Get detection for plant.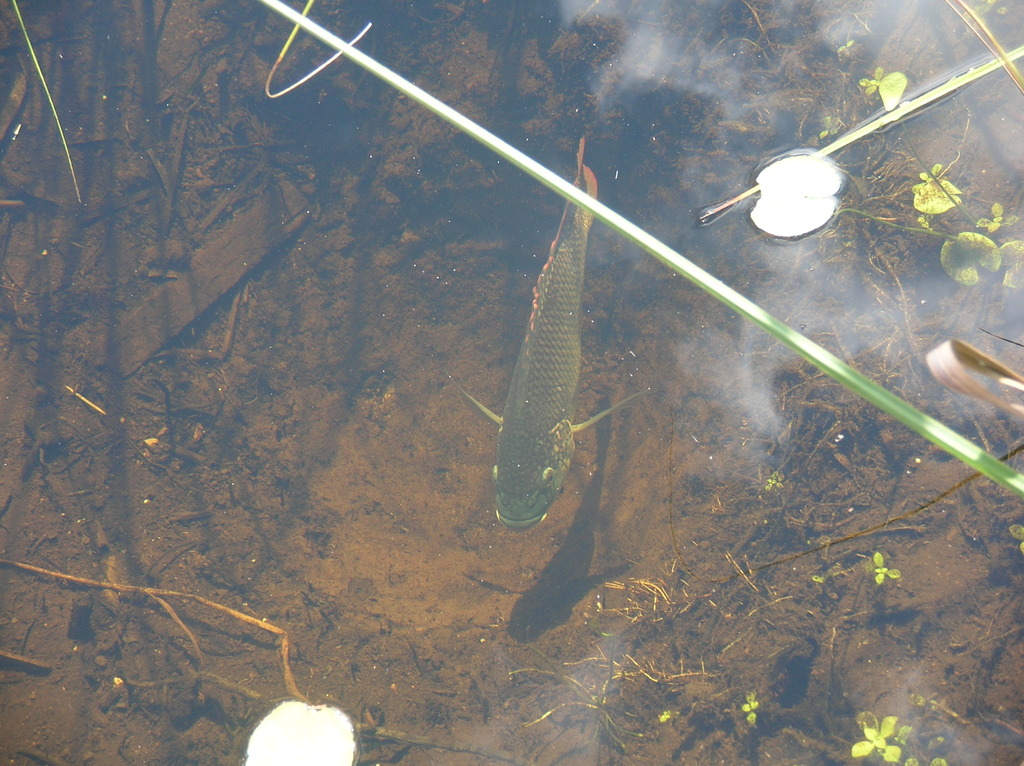
Detection: 909:164:970:219.
